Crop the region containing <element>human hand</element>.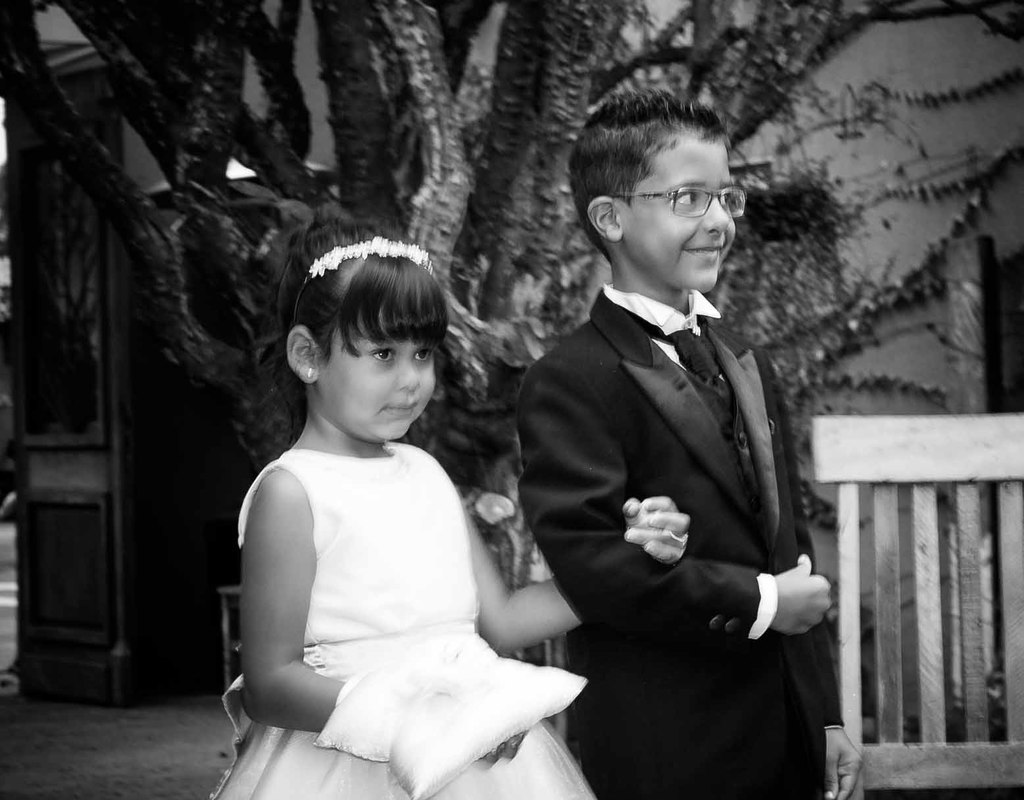
Crop region: [624,492,689,559].
